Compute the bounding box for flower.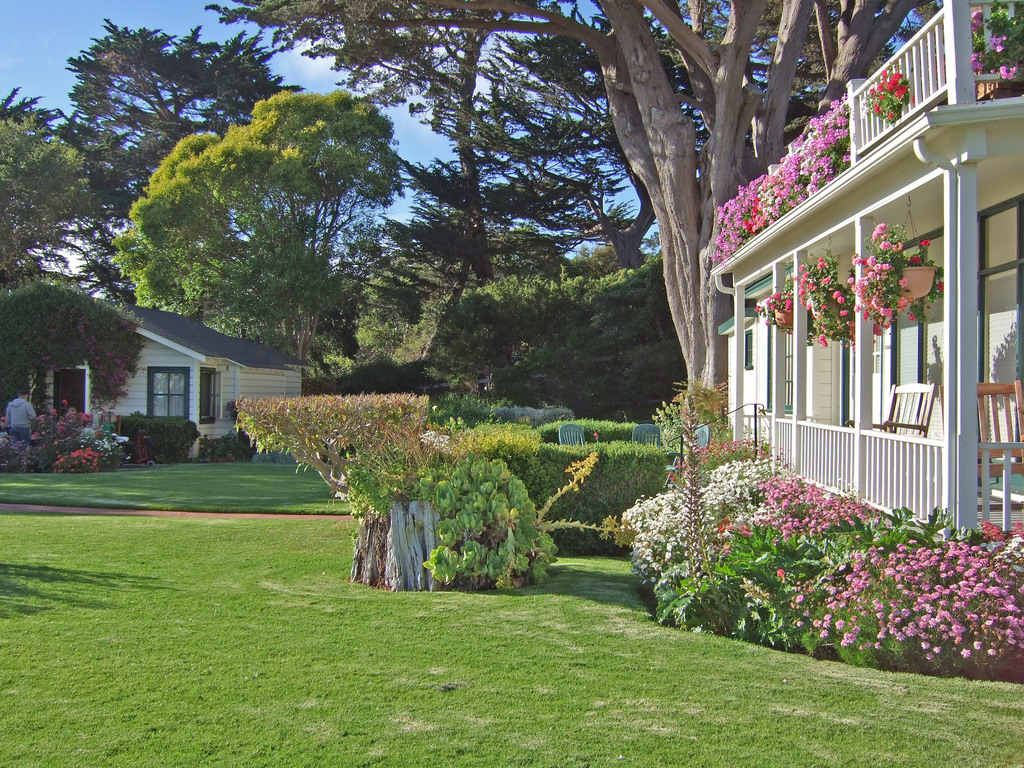
box(867, 87, 872, 93).
